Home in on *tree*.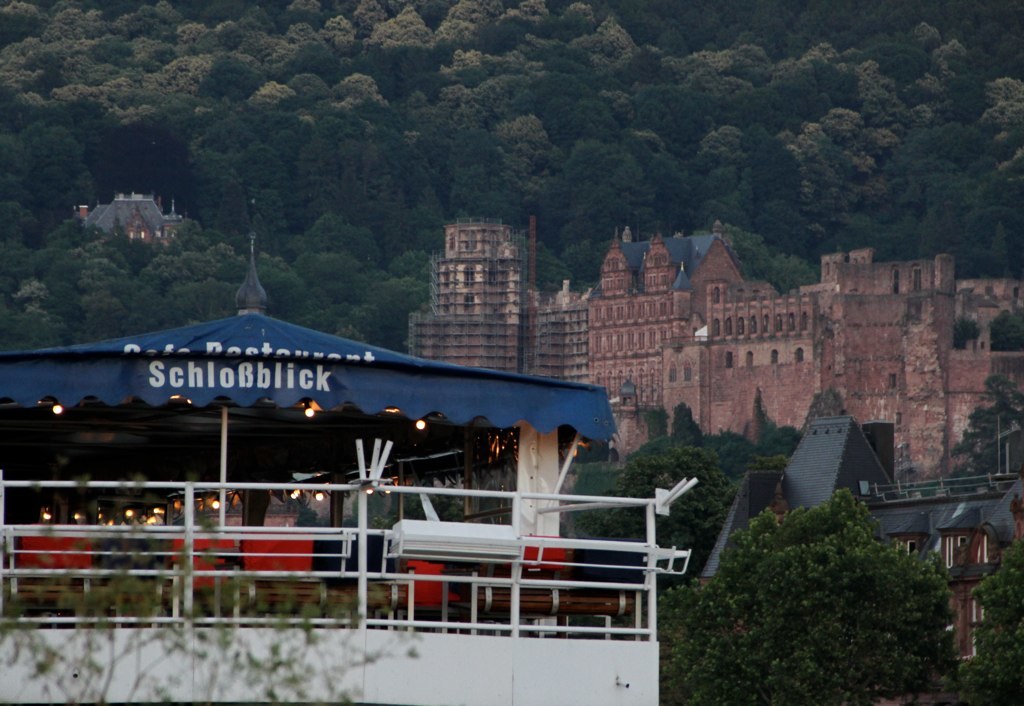
Homed in at detection(629, 78, 720, 150).
